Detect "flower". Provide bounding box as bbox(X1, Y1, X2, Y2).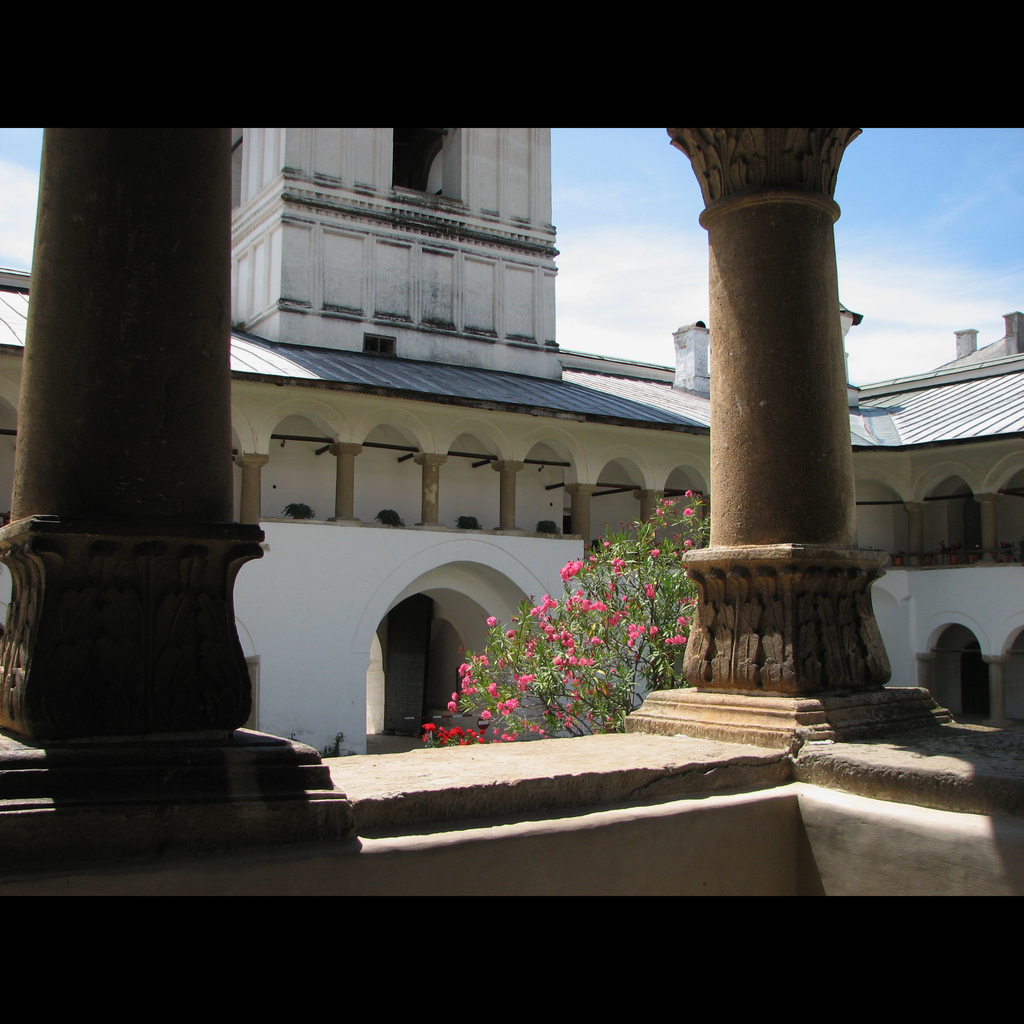
bbox(473, 653, 490, 665).
